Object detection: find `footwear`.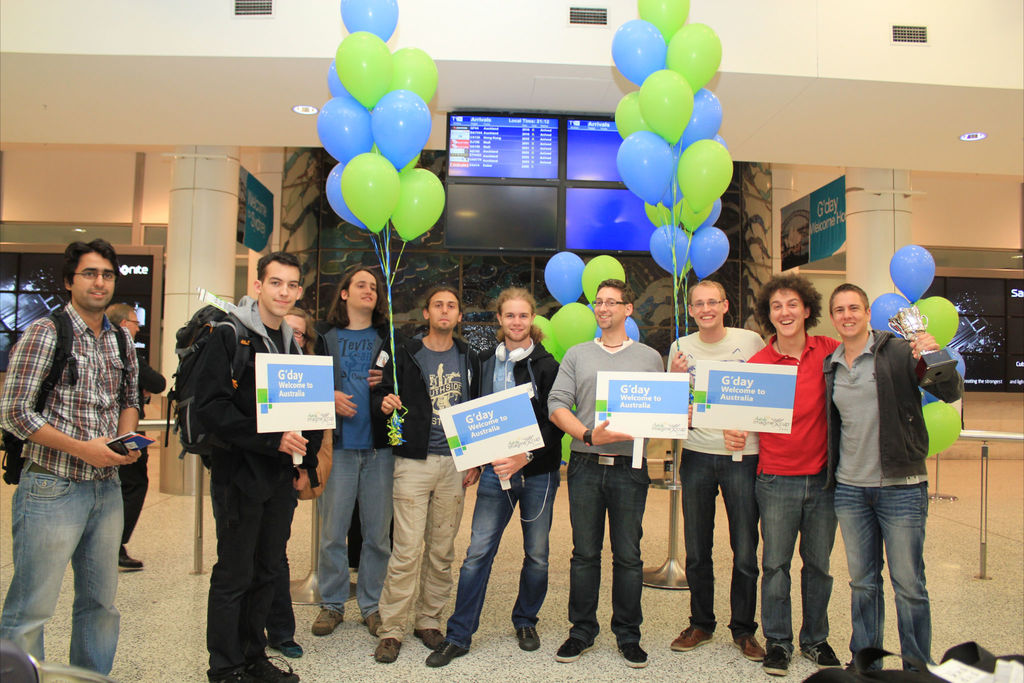
(x1=310, y1=597, x2=349, y2=634).
